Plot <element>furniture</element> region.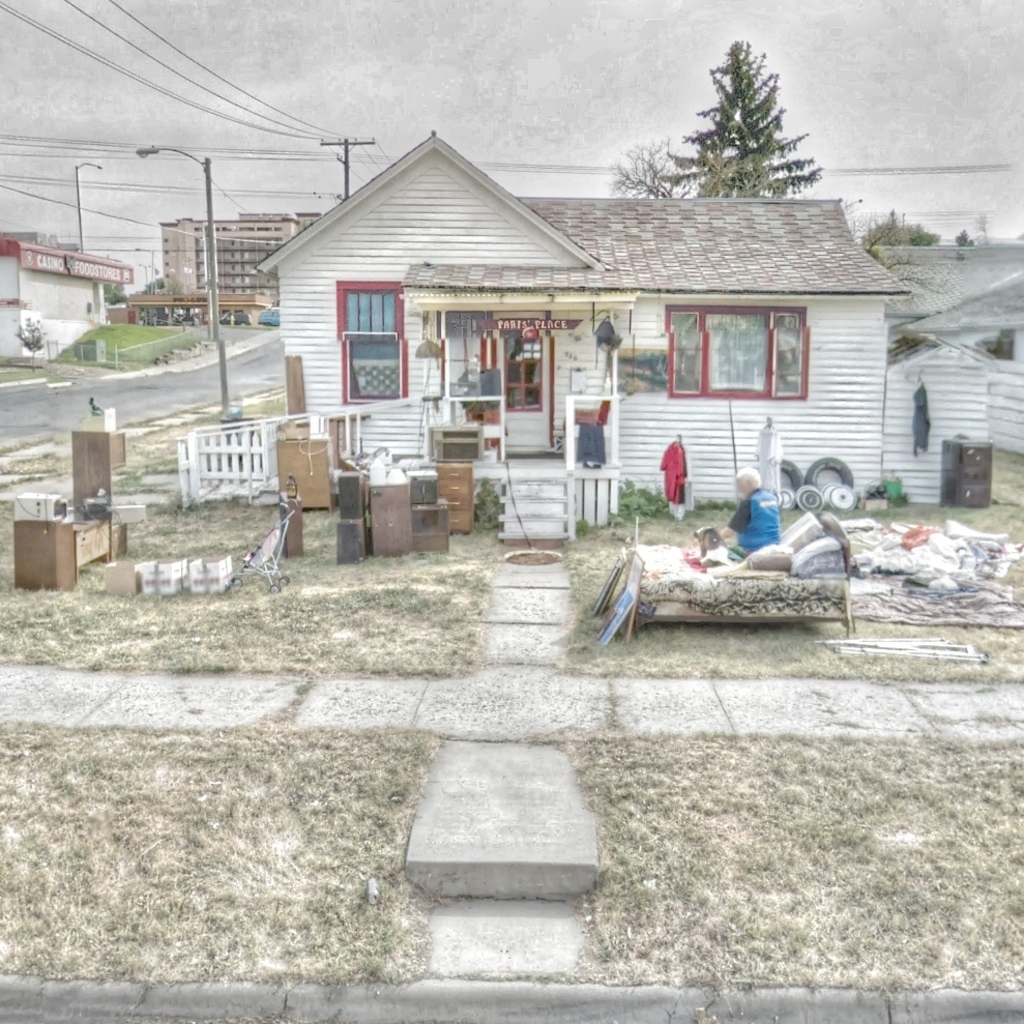
Plotted at l=274, t=498, r=303, b=560.
